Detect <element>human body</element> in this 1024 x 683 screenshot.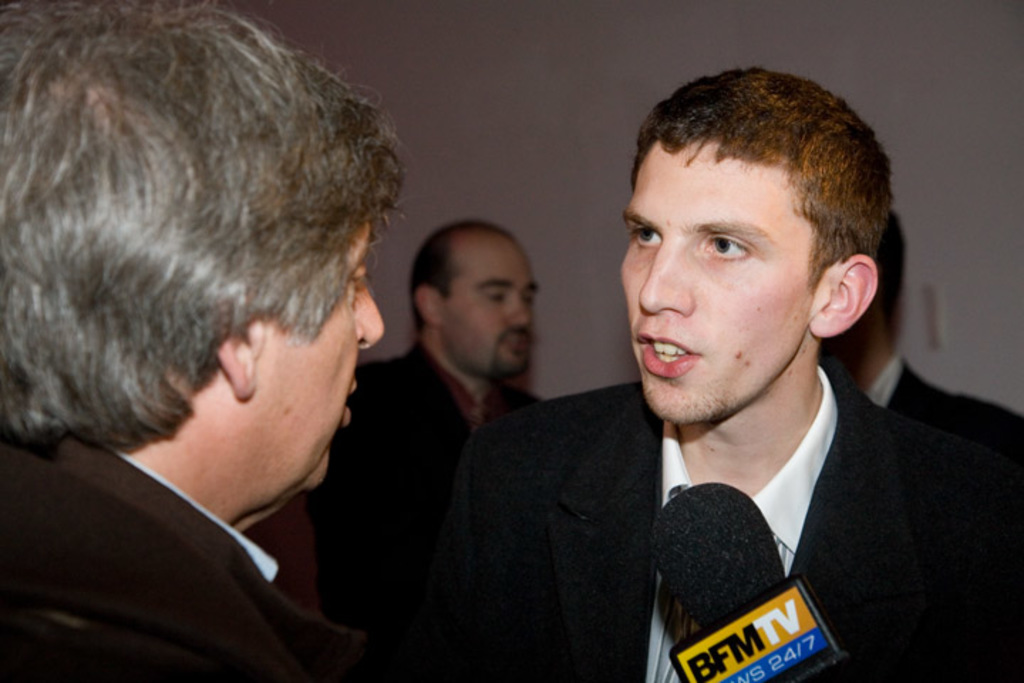
Detection: region(0, 18, 430, 680).
